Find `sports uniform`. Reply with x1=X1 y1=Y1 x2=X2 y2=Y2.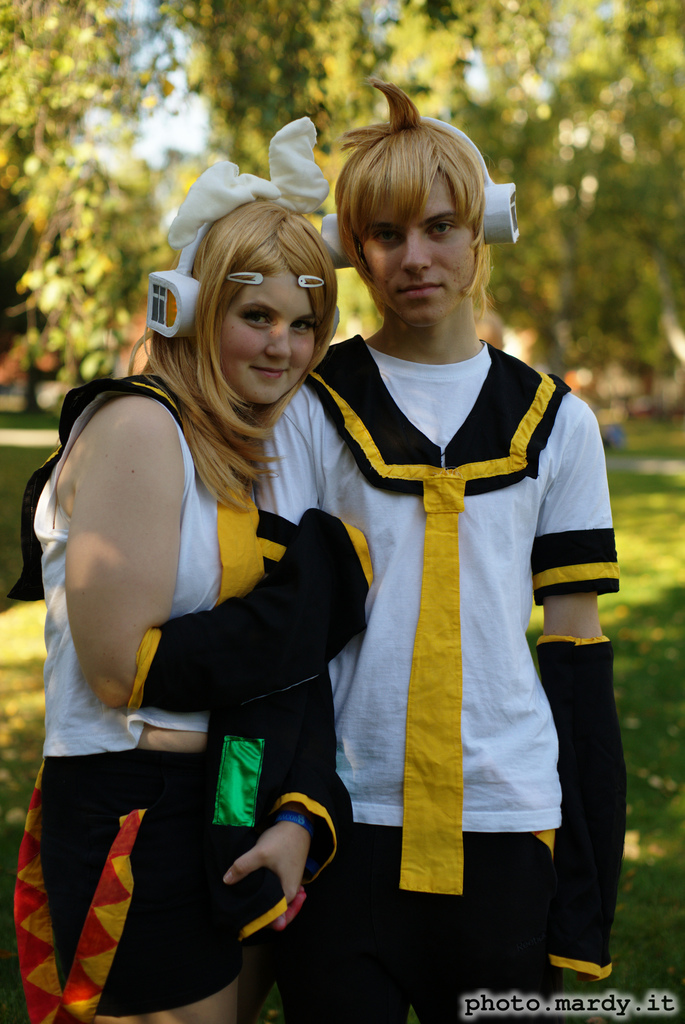
x1=2 y1=353 x2=358 y2=1023.
